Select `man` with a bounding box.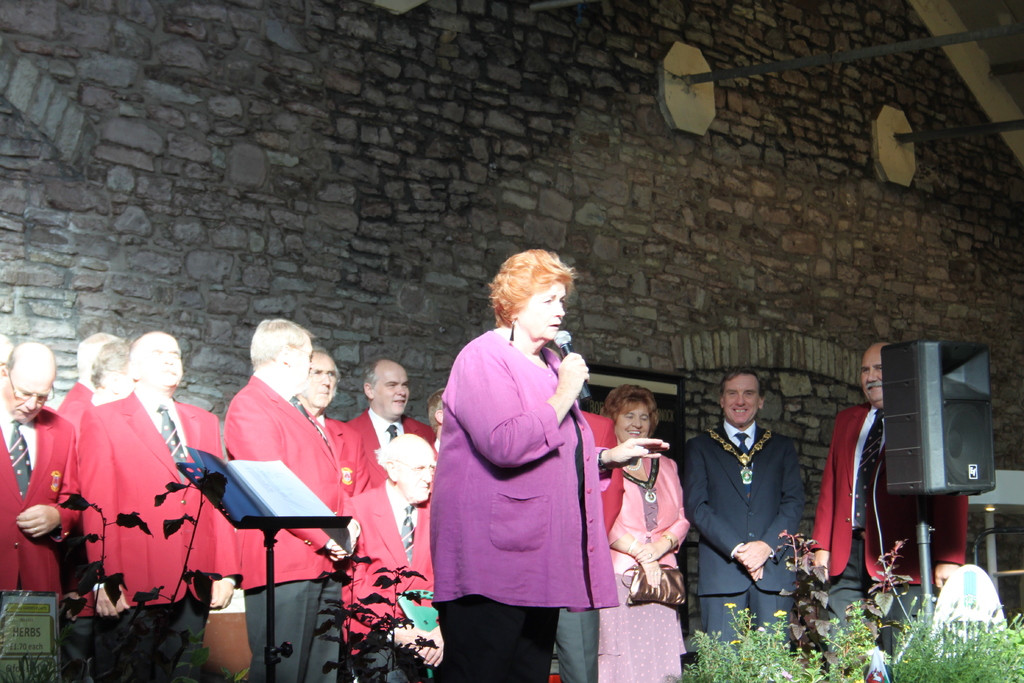
<box>698,368,828,636</box>.
